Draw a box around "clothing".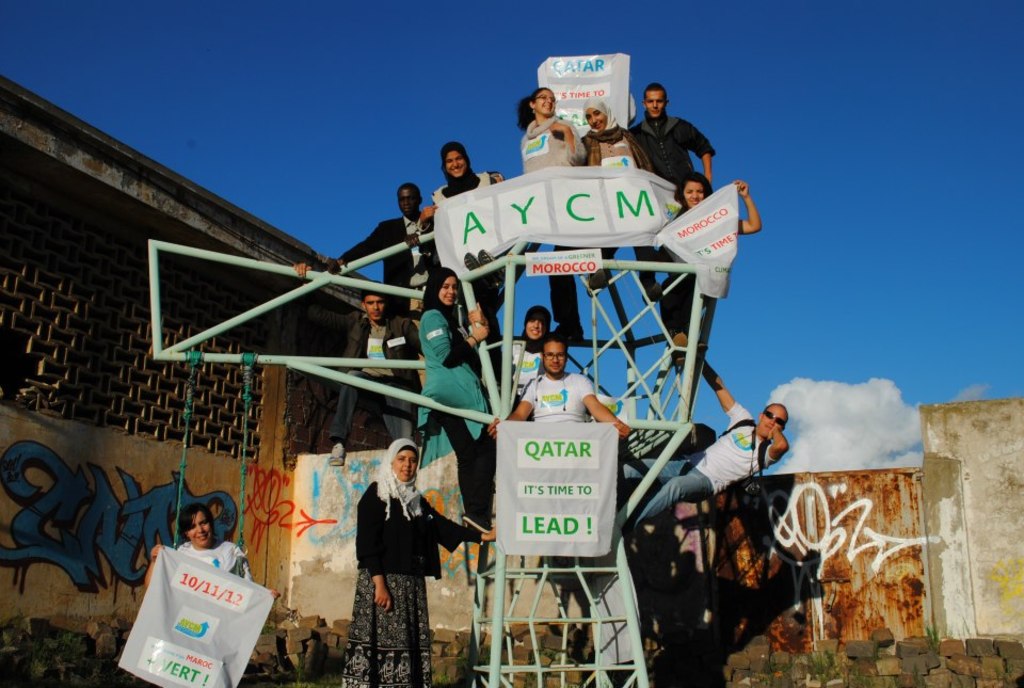
pyautogui.locateOnScreen(630, 118, 708, 283).
